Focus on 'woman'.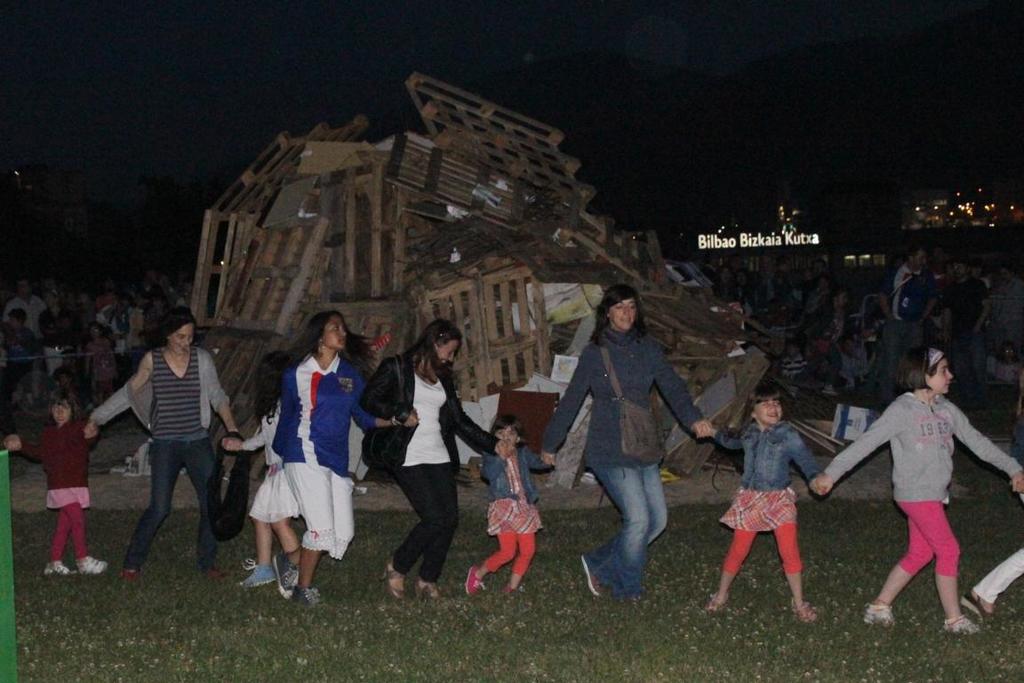
Focused at [537,284,708,598].
